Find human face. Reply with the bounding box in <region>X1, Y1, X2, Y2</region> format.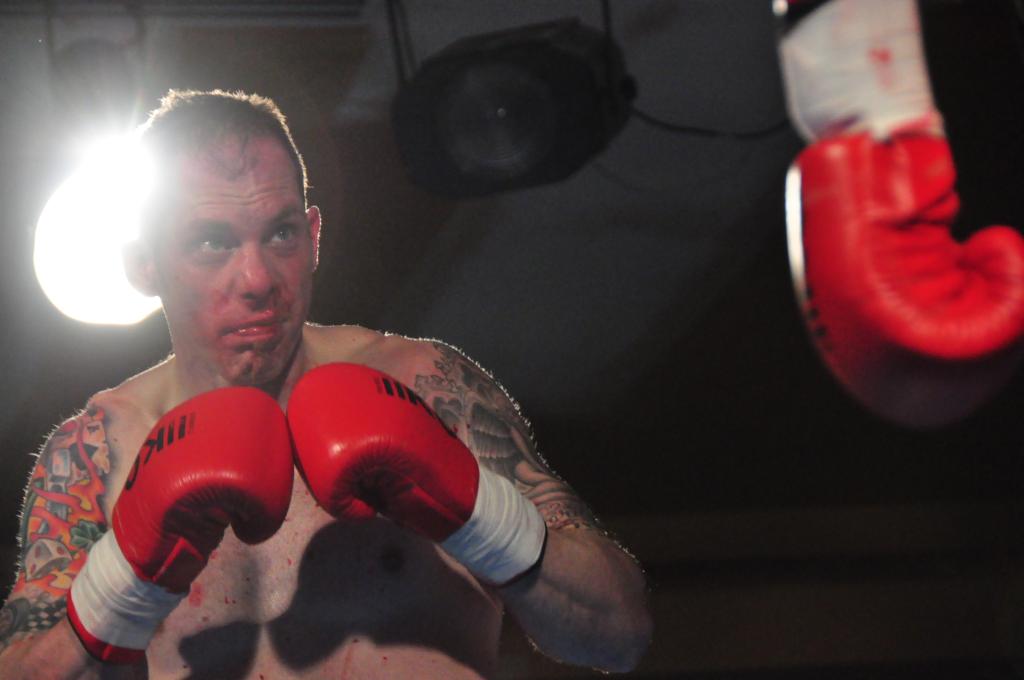
<region>144, 158, 315, 389</region>.
